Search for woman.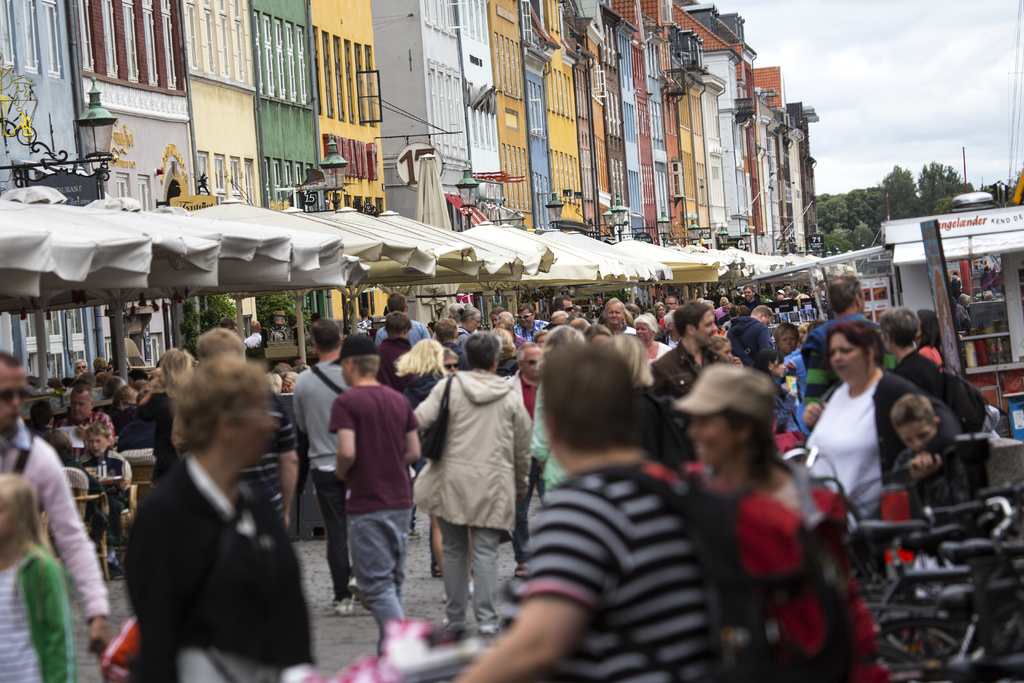
Found at <region>636, 315, 672, 360</region>.
